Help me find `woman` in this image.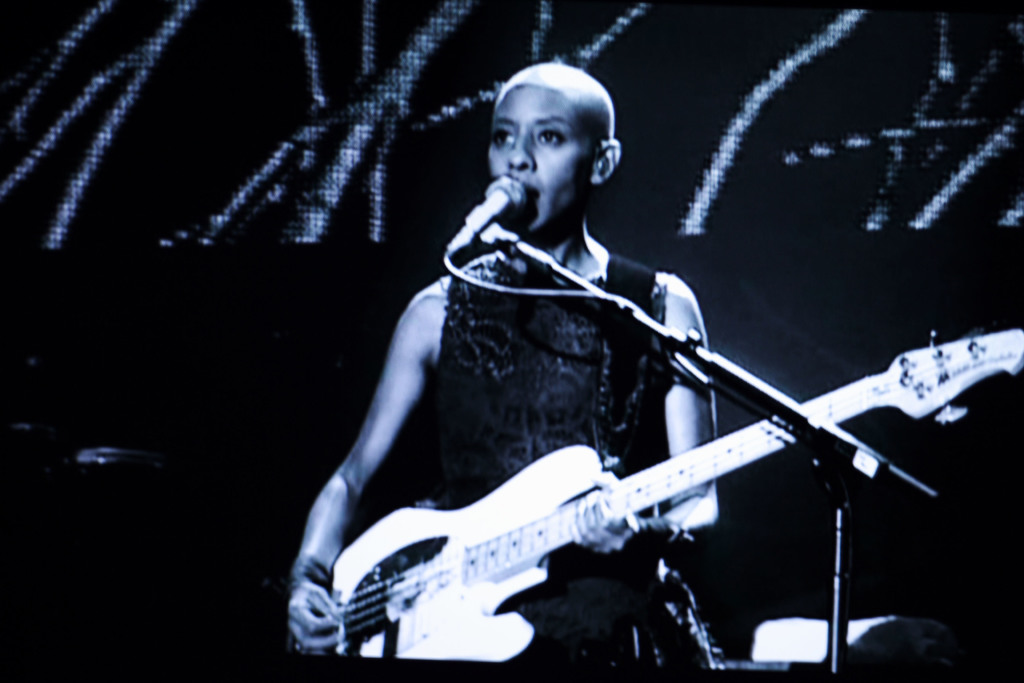
Found it: [x1=287, y1=63, x2=708, y2=661].
